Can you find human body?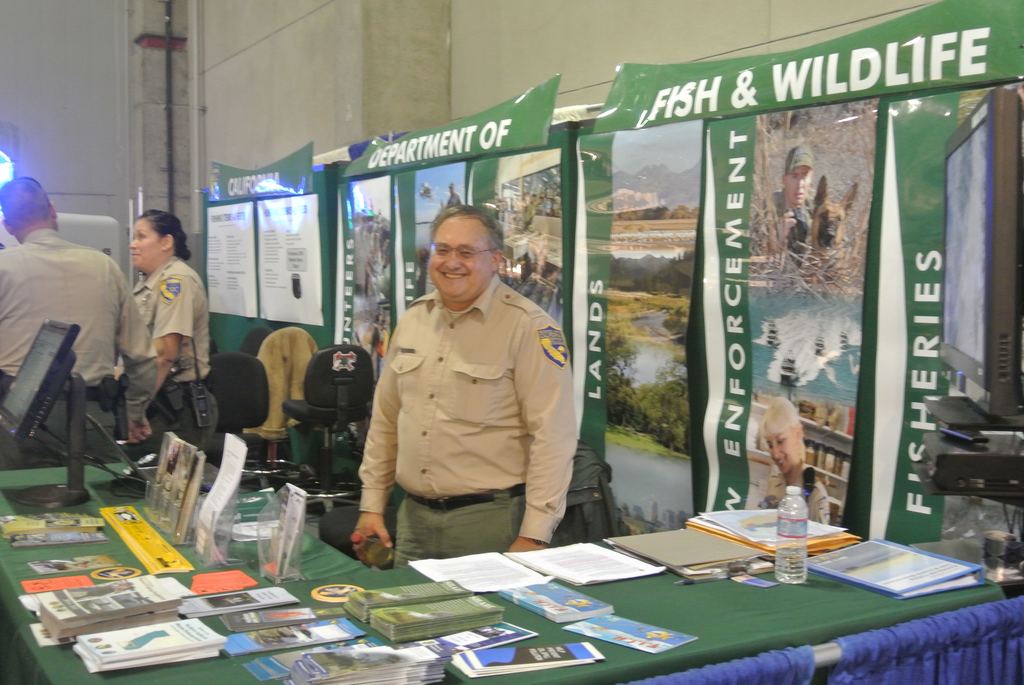
Yes, bounding box: box(0, 177, 157, 468).
